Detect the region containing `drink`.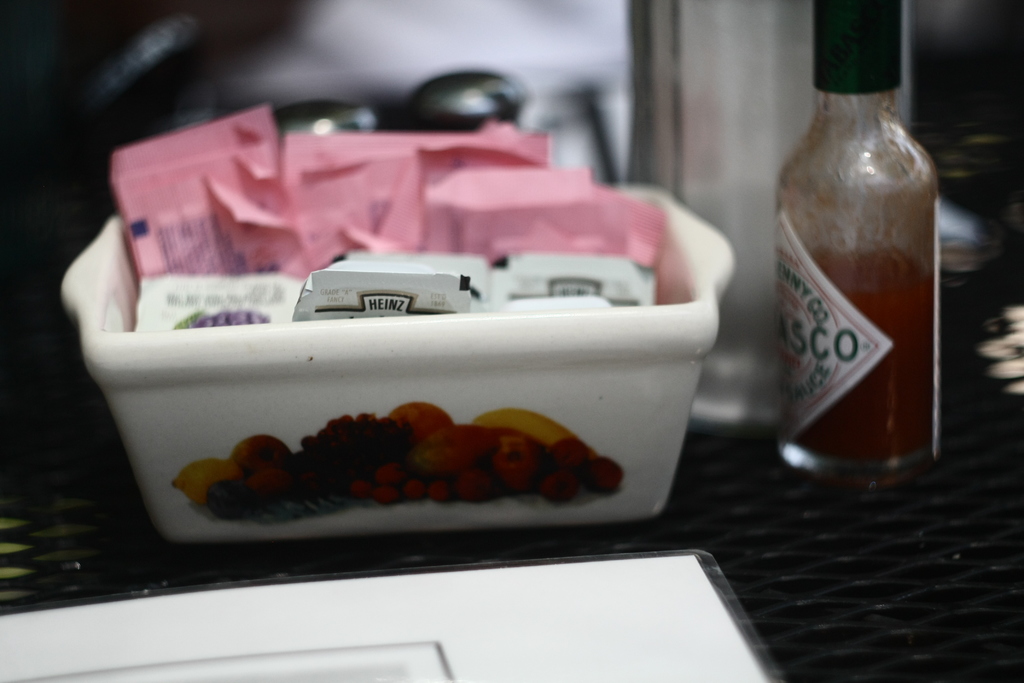
select_region(776, 37, 947, 500).
